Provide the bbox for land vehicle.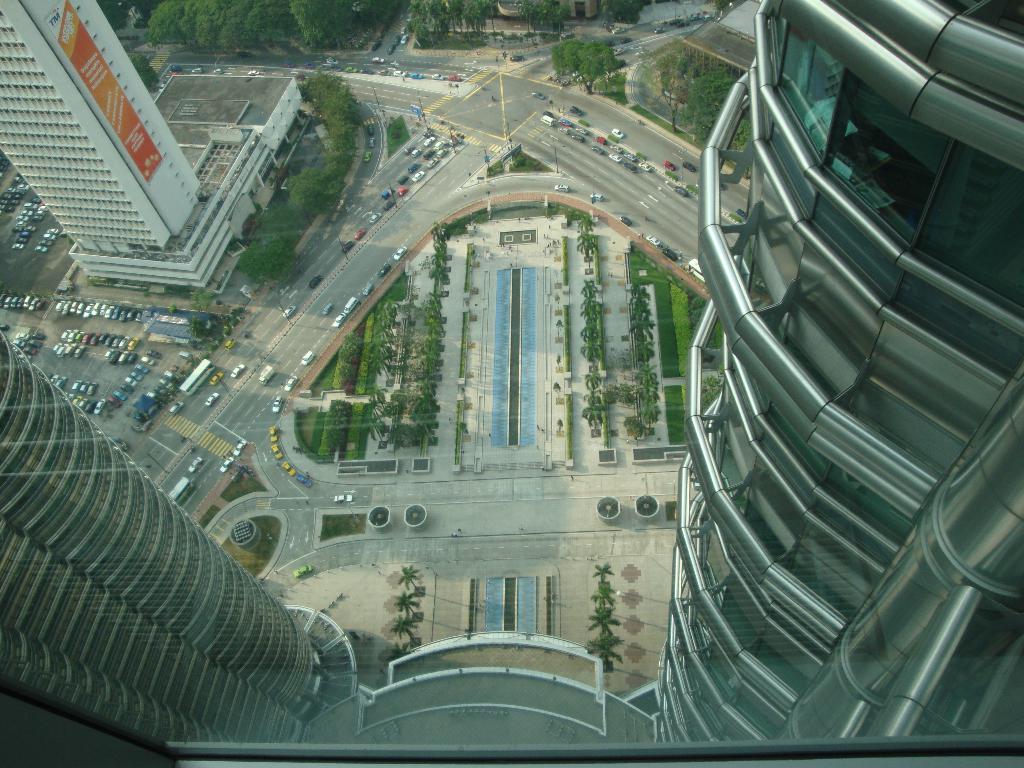
detection(705, 9, 710, 17).
